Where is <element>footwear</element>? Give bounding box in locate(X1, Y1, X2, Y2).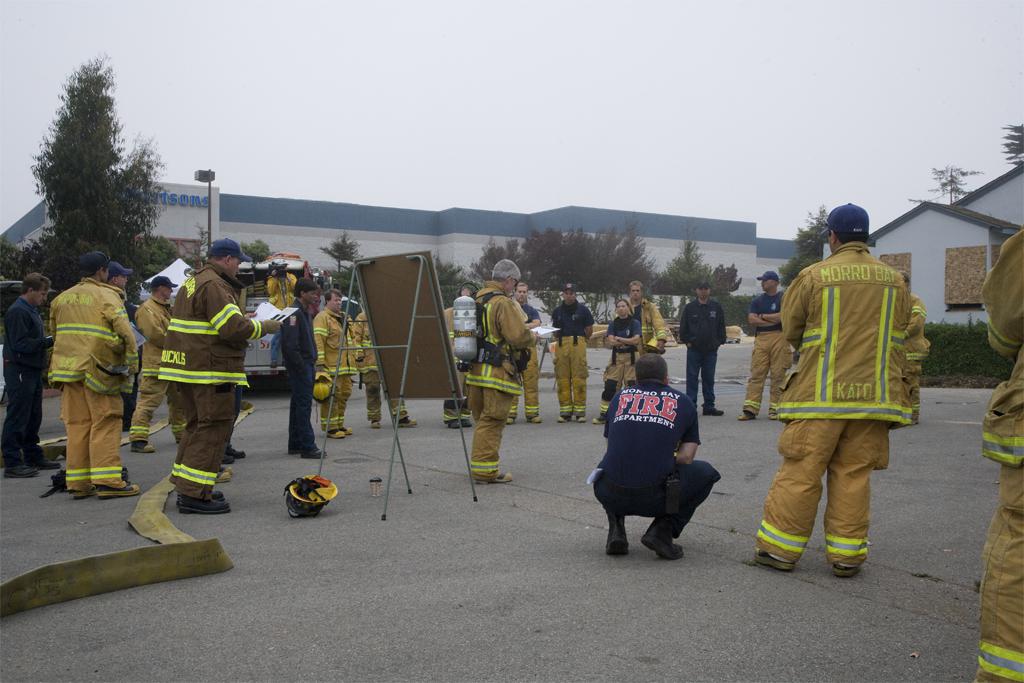
locate(373, 417, 379, 429).
